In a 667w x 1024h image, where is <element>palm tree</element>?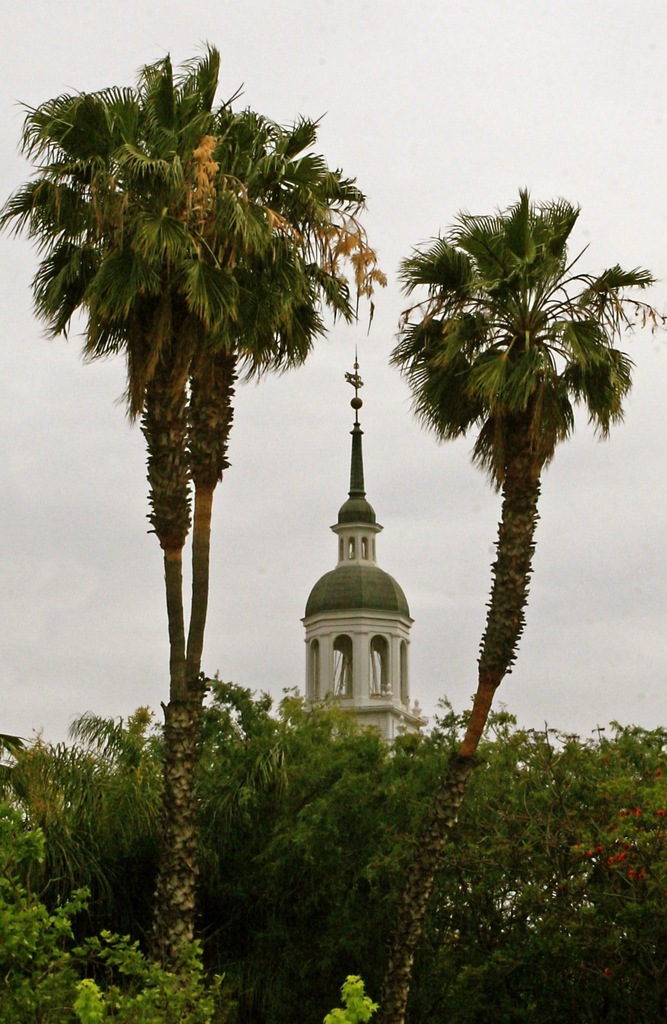
53, 81, 378, 886.
